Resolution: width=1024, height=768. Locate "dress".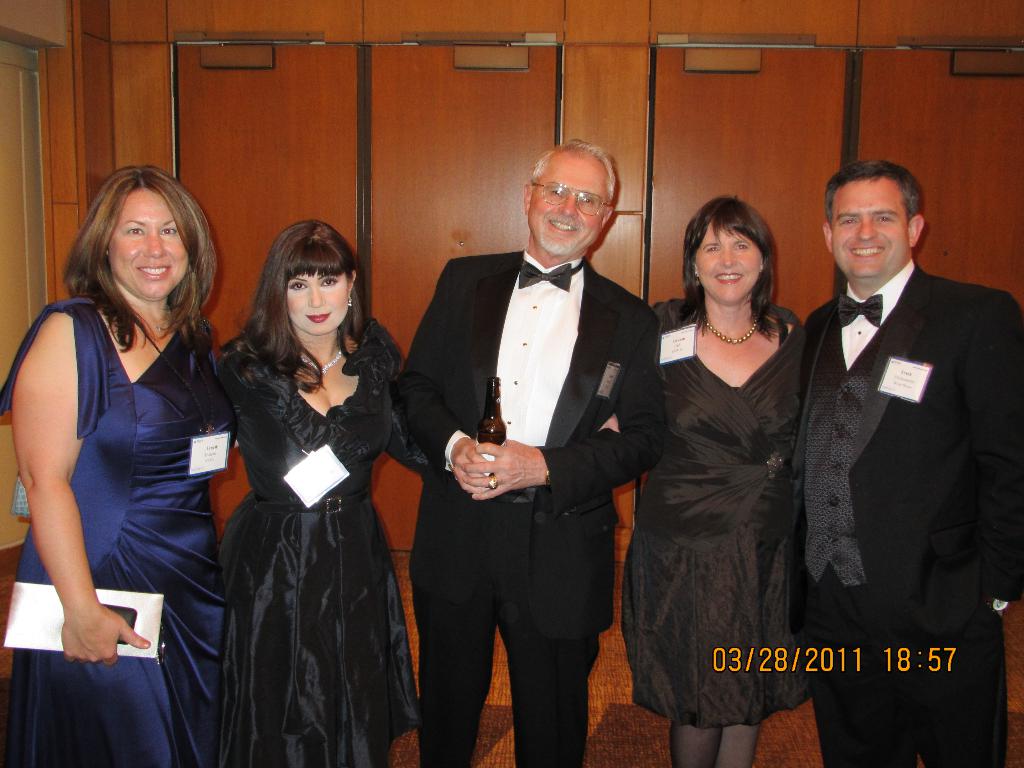
<box>212,317,433,767</box>.
